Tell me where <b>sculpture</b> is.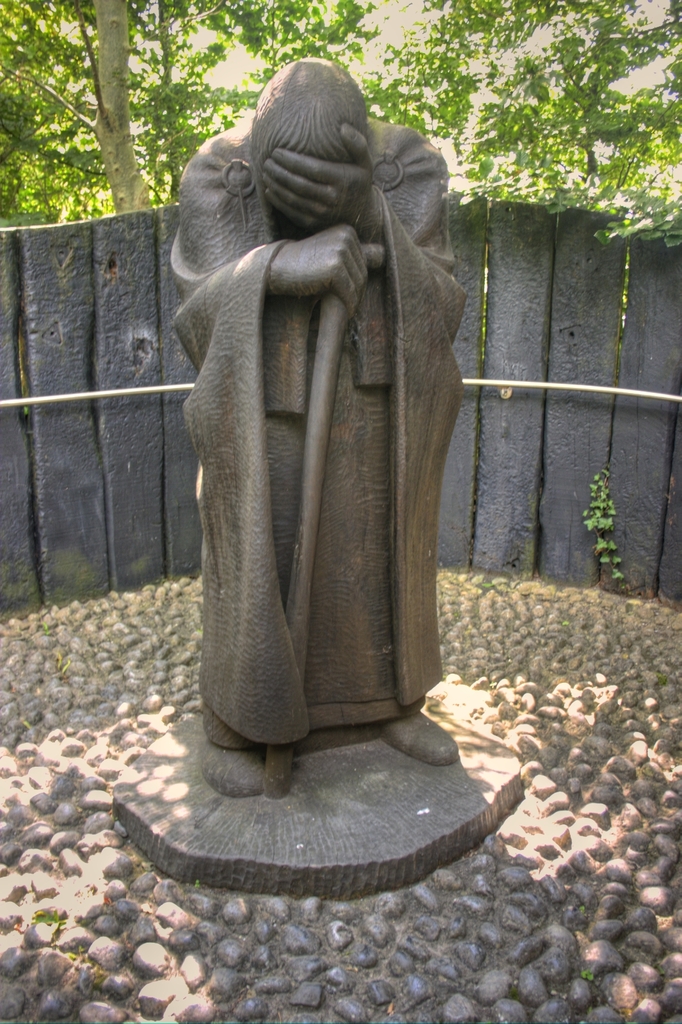
<b>sculpture</b> is at [162, 50, 477, 785].
